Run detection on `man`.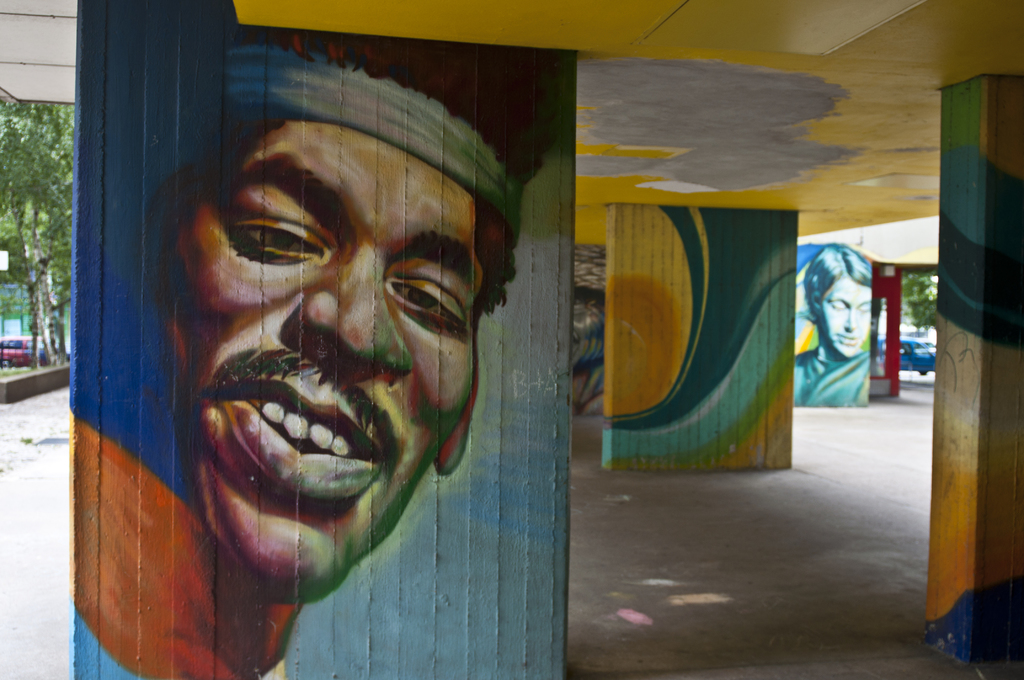
Result: (52,85,598,661).
